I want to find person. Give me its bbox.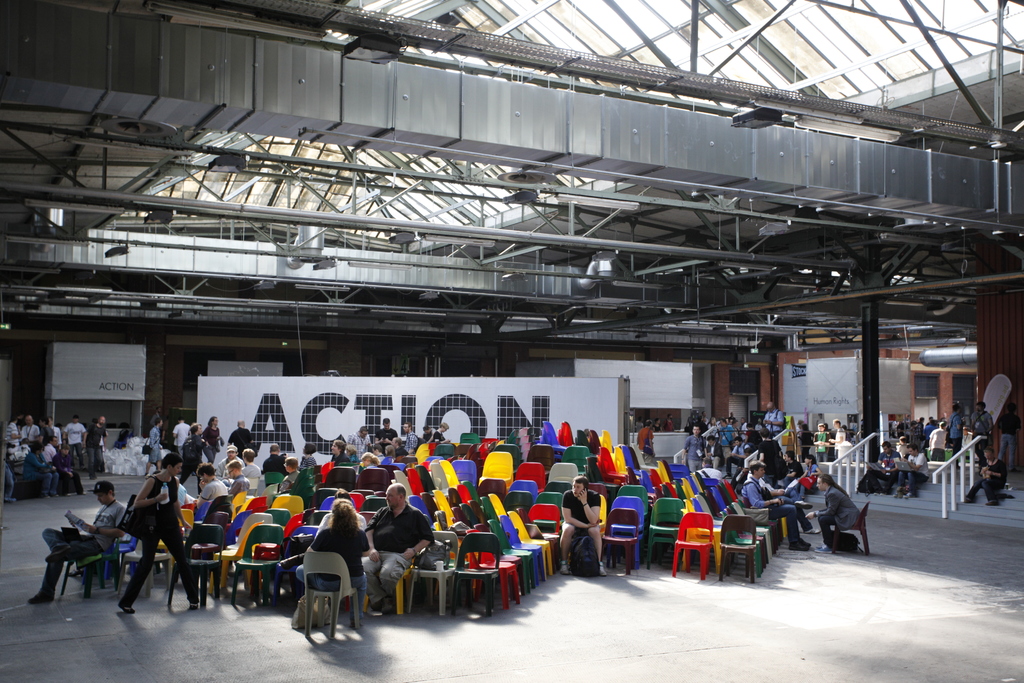
[x1=345, y1=426, x2=371, y2=454].
